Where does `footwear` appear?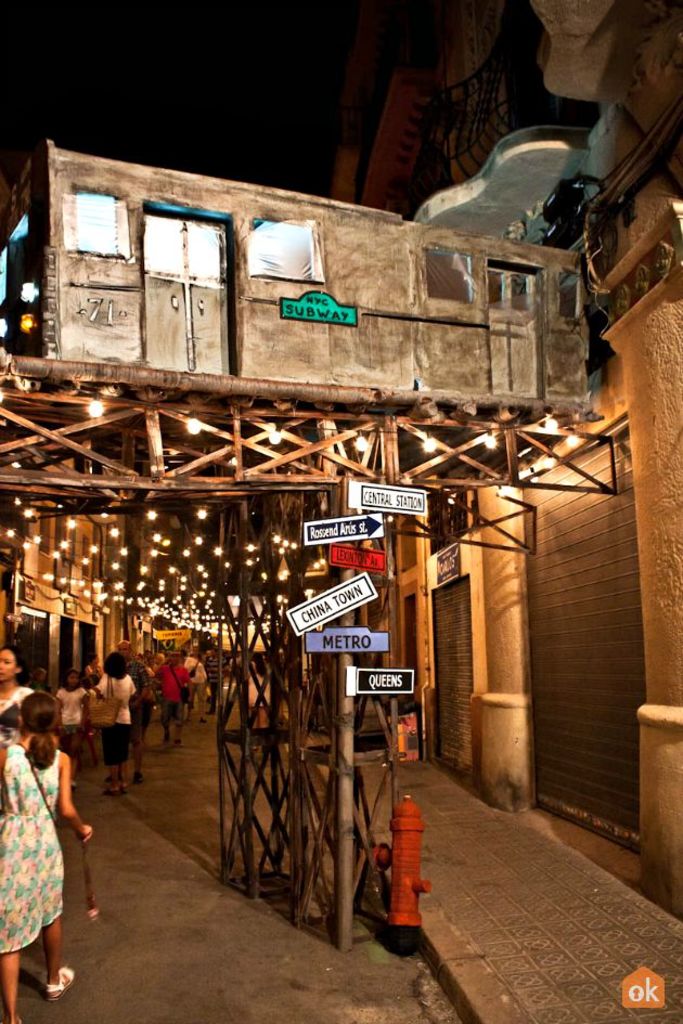
Appears at BBox(48, 967, 78, 1002).
